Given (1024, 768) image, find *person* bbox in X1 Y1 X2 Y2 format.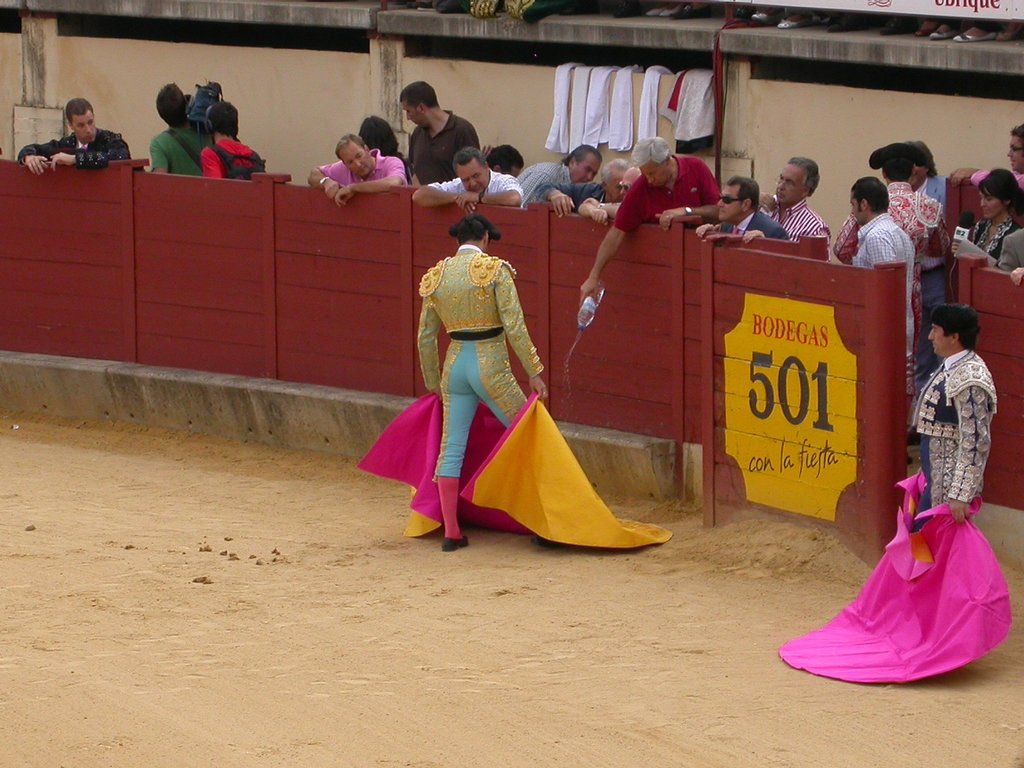
307 129 411 207.
